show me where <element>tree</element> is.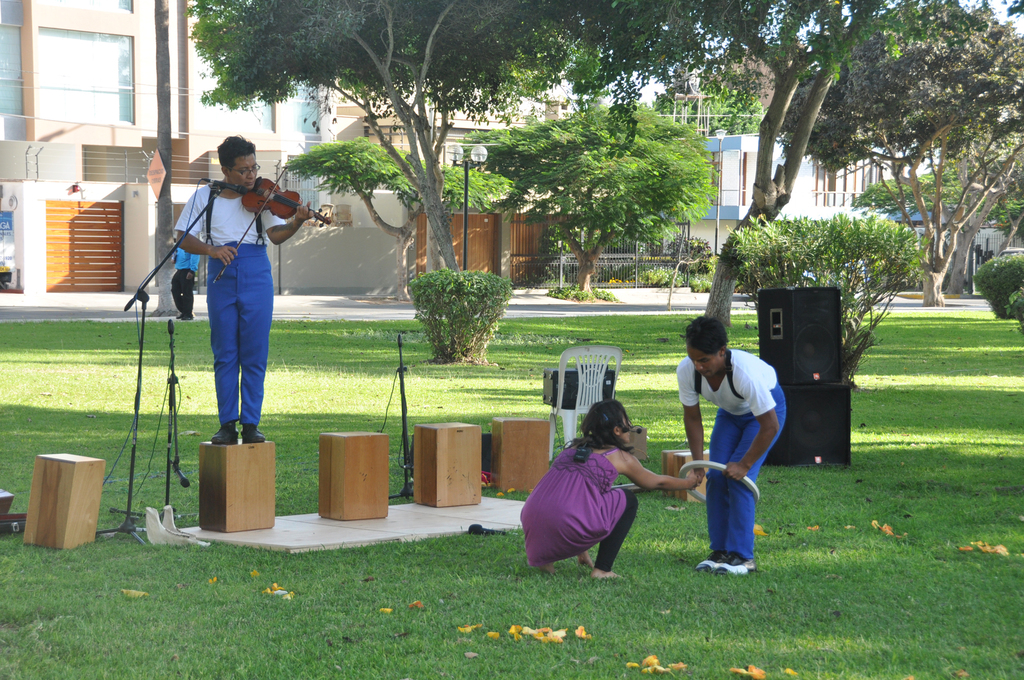
<element>tree</element> is at left=653, top=83, right=766, bottom=134.
